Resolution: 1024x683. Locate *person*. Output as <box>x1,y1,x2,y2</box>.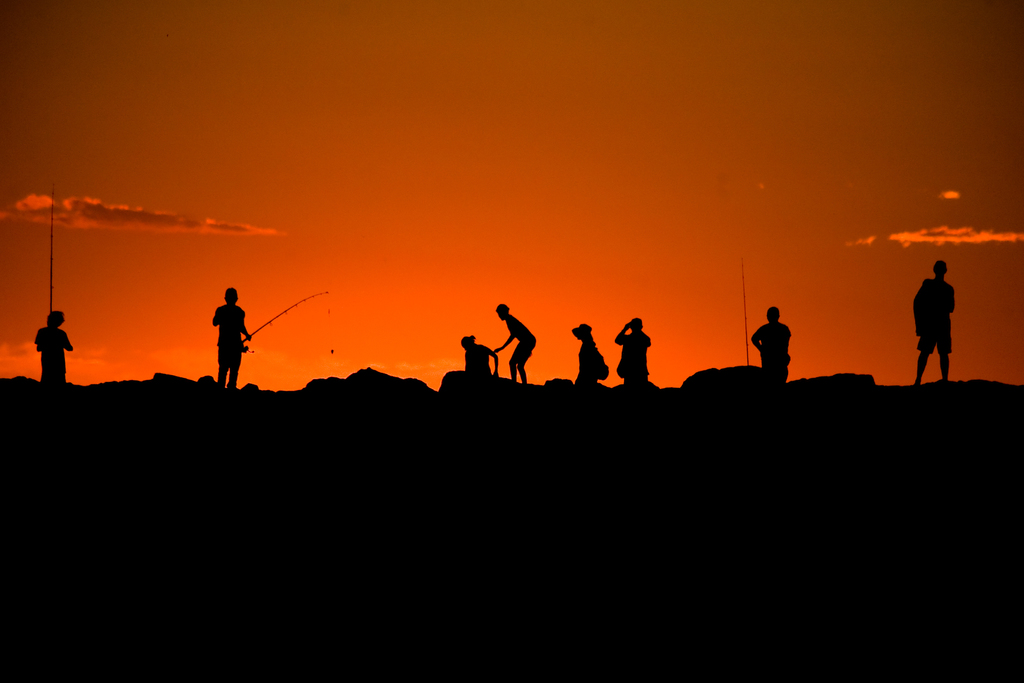
<box>205,288,246,388</box>.
